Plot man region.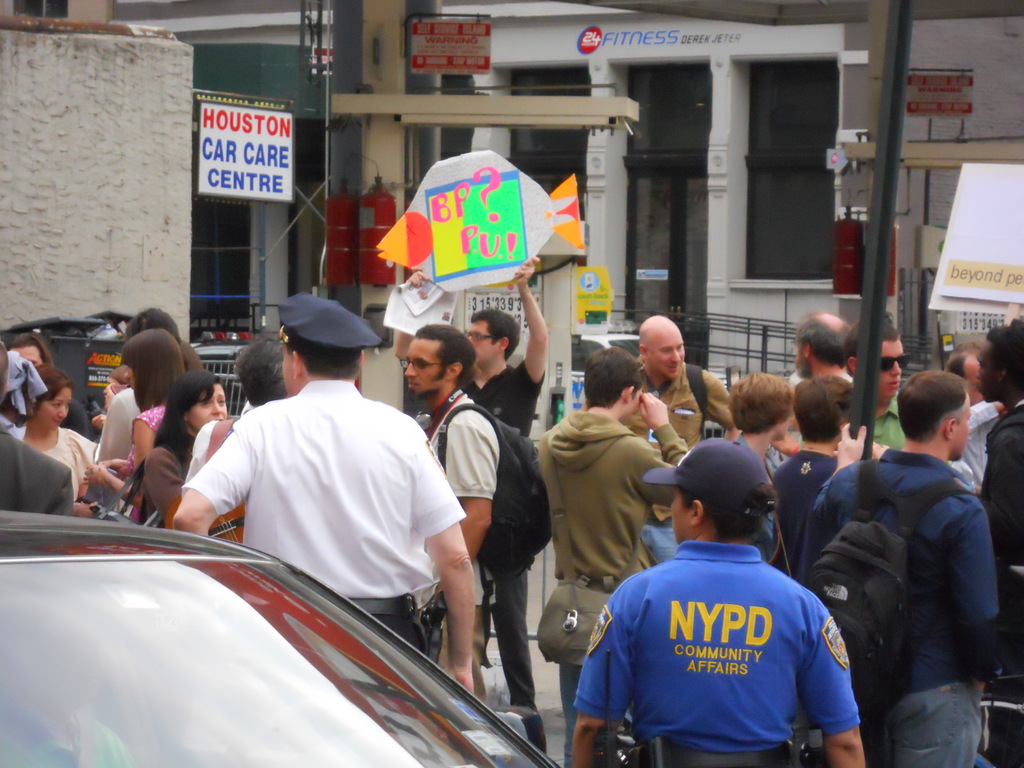
Plotted at 626/312/729/447.
